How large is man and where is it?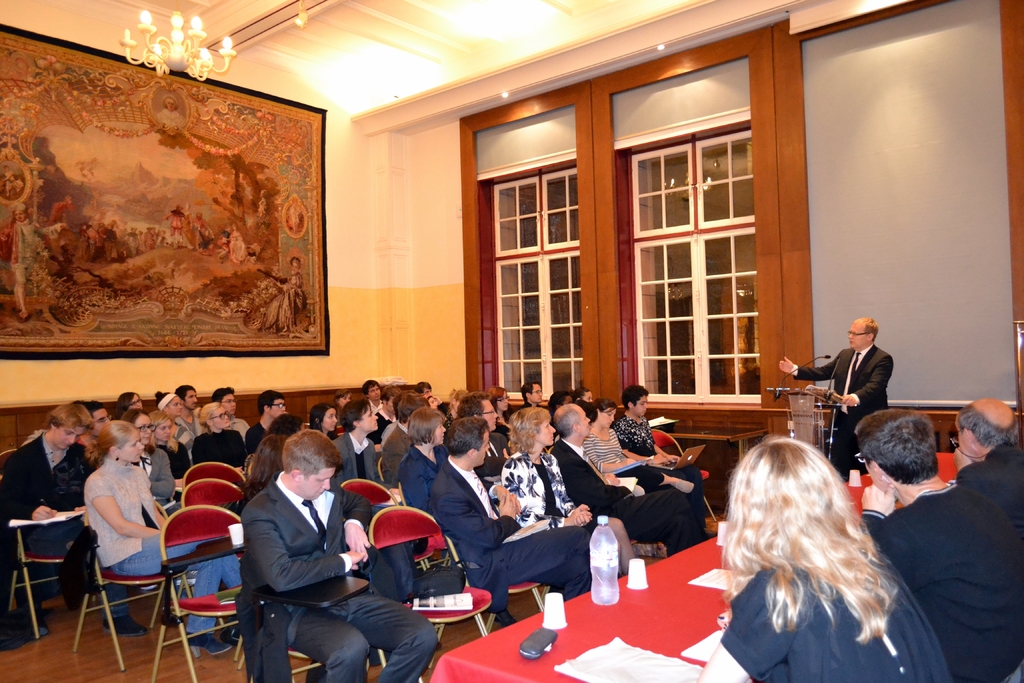
Bounding box: left=520, top=382, right=546, bottom=409.
